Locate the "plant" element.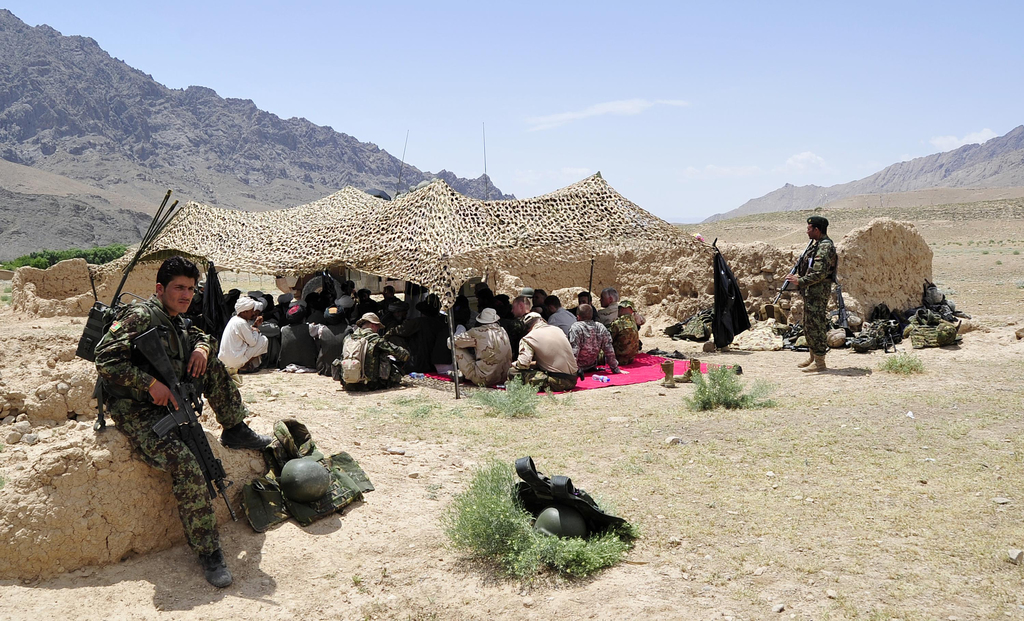
Element bbox: bbox(467, 368, 573, 418).
